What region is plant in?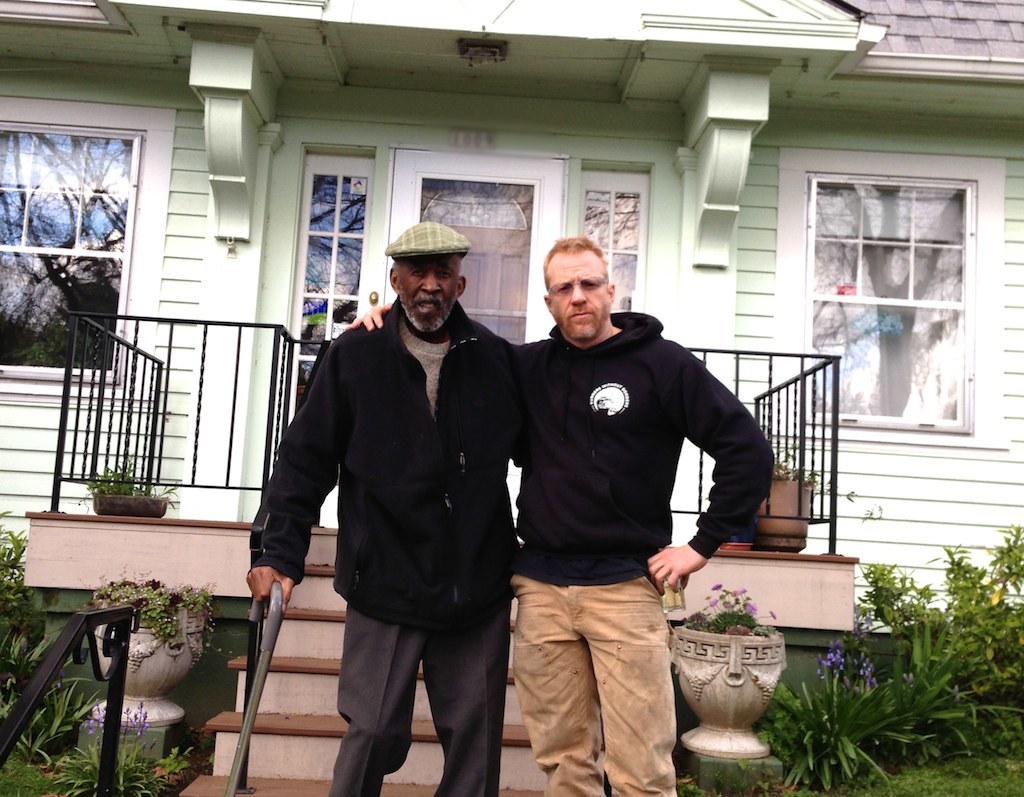
select_region(87, 572, 224, 656).
